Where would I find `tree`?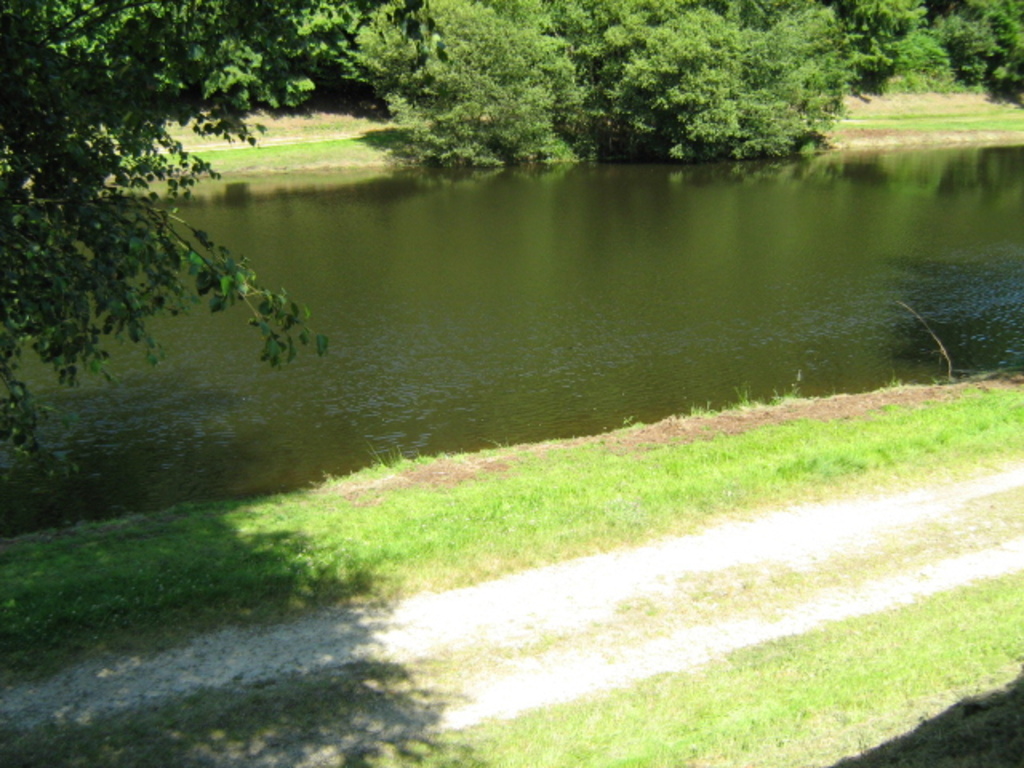
At <box>942,0,1022,112</box>.
